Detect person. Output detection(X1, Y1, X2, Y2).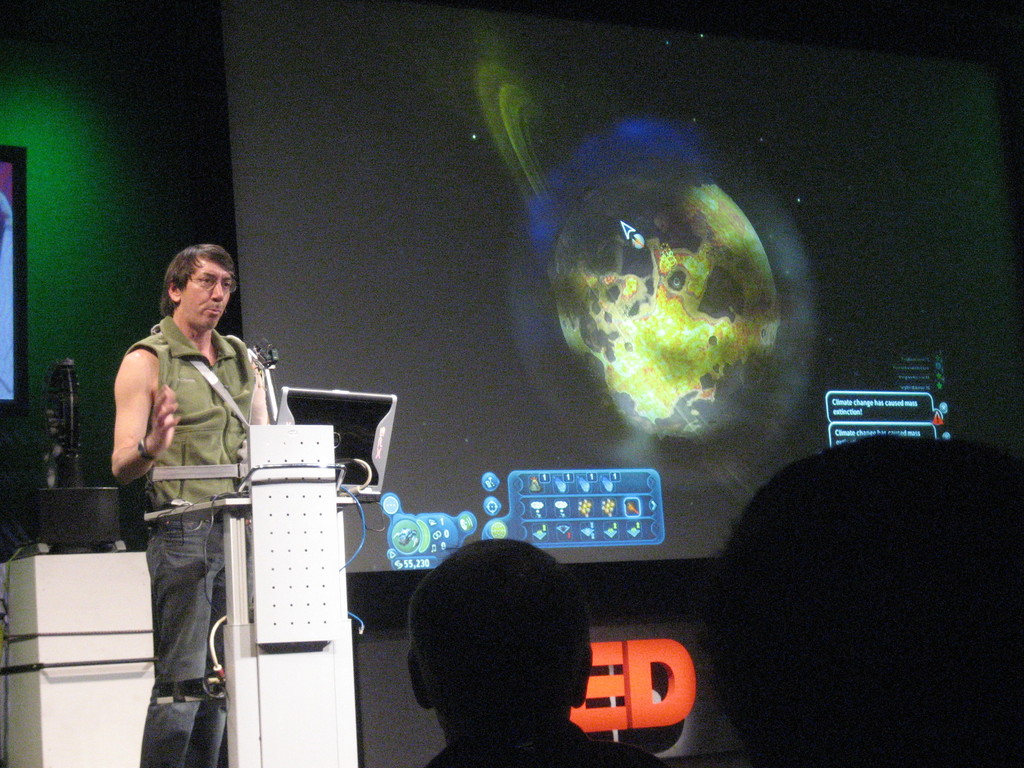
detection(406, 538, 664, 767).
